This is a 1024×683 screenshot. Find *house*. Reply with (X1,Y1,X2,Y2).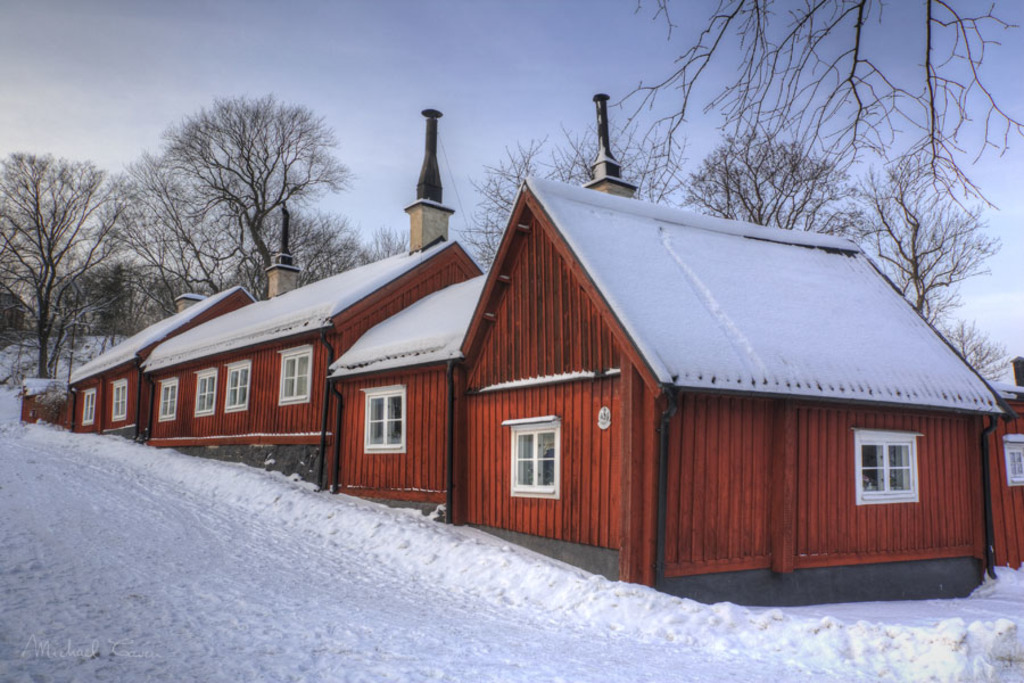
(20,377,56,427).
